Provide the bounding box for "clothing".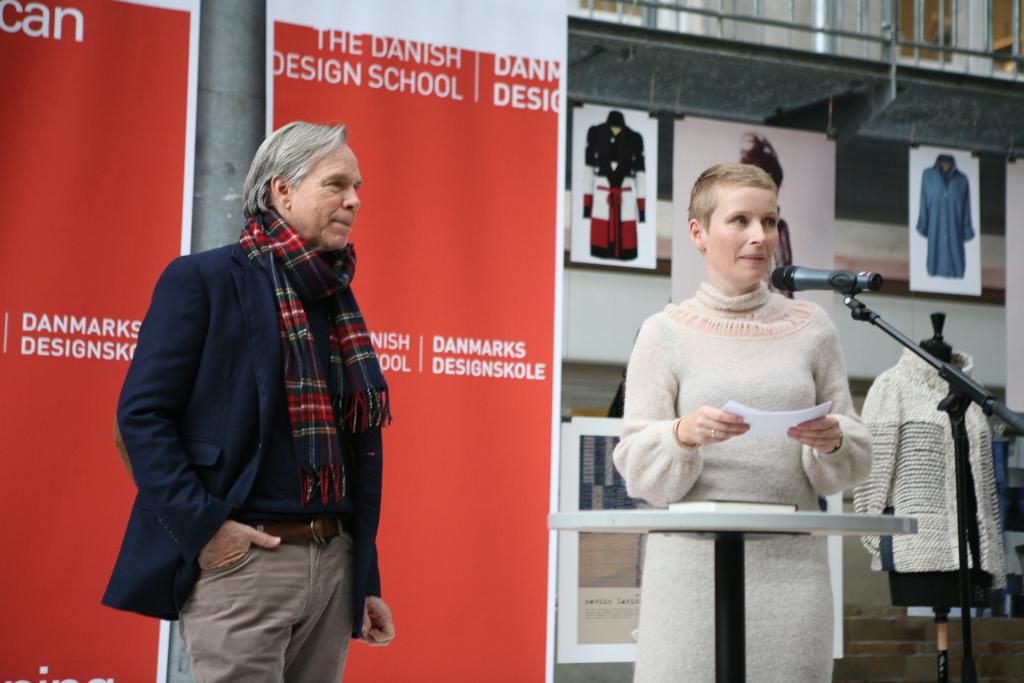
{"left": 119, "top": 158, "right": 390, "bottom": 674}.
